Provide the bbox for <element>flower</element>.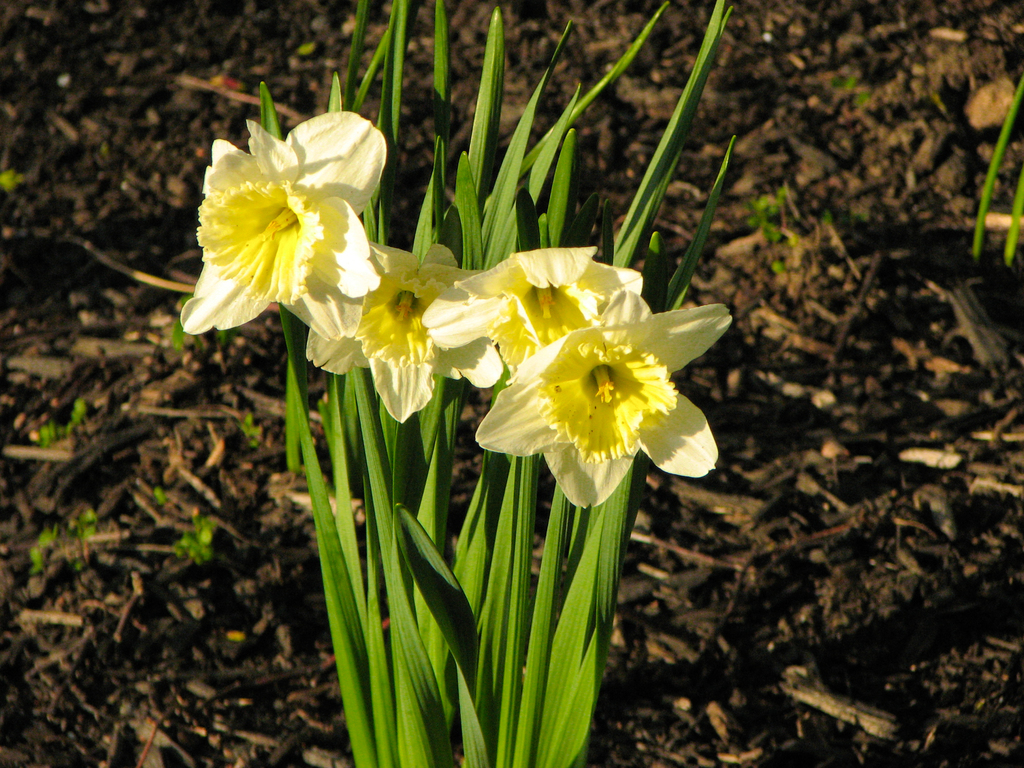
<box>416,242,646,388</box>.
